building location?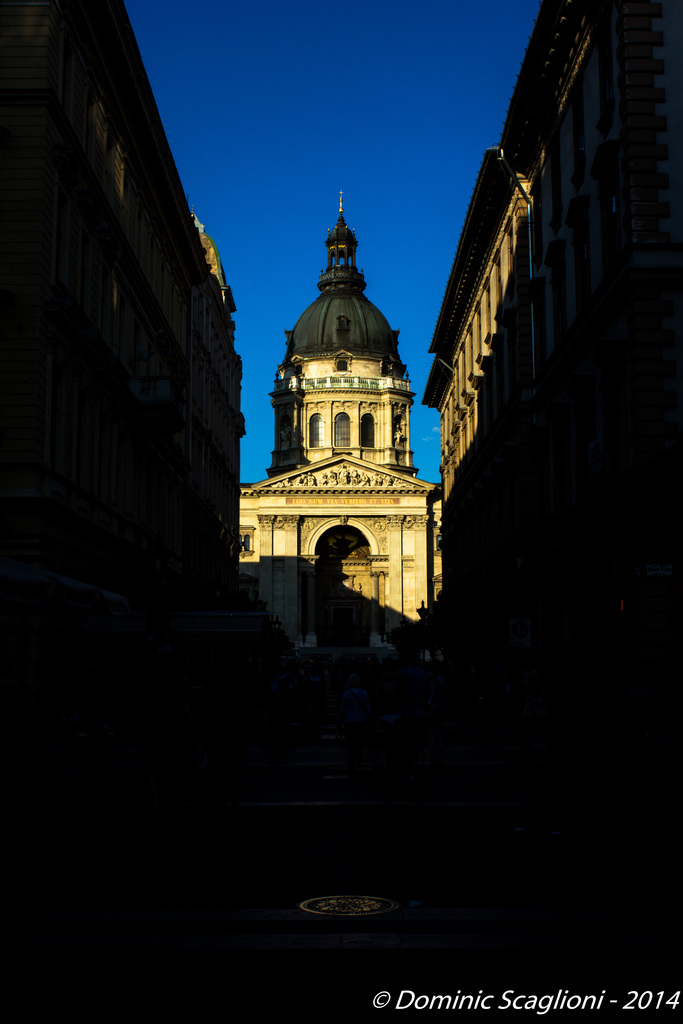
bbox(0, 0, 249, 1023)
